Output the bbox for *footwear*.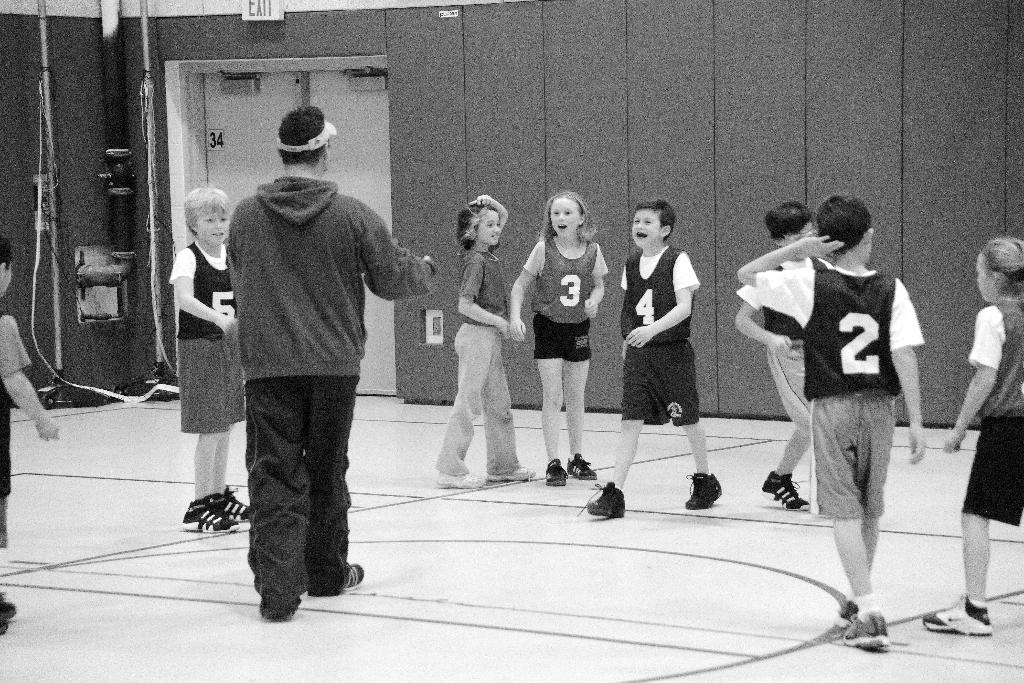
760 472 810 509.
